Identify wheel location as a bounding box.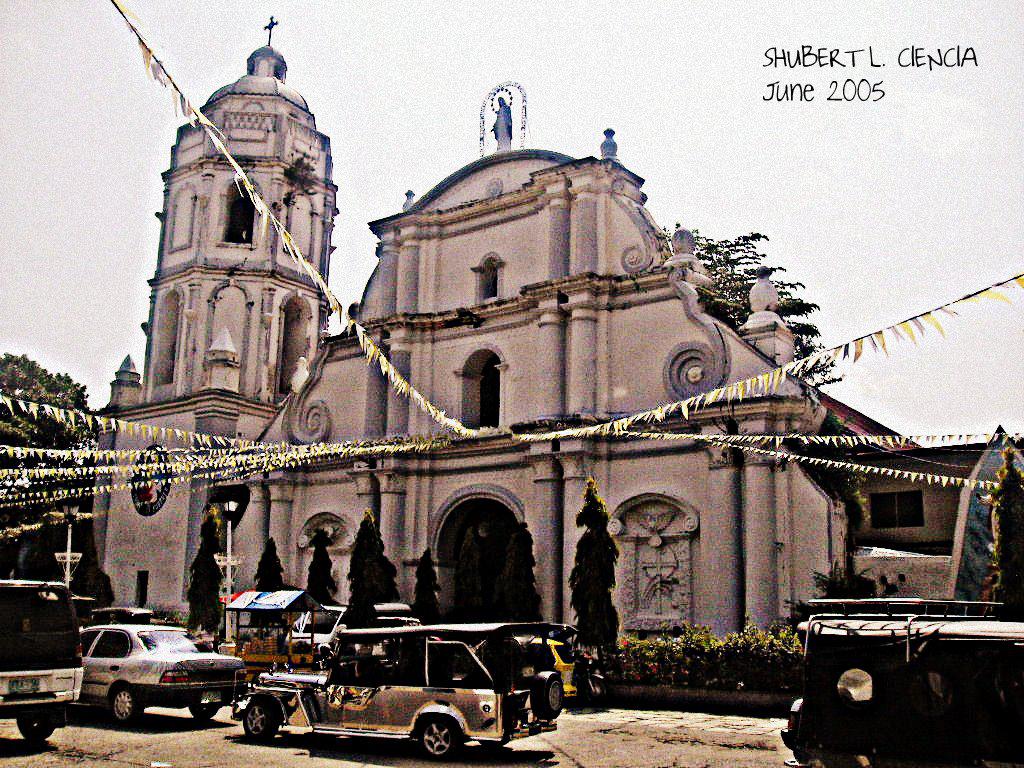
{"x1": 412, "y1": 711, "x2": 458, "y2": 762}.
